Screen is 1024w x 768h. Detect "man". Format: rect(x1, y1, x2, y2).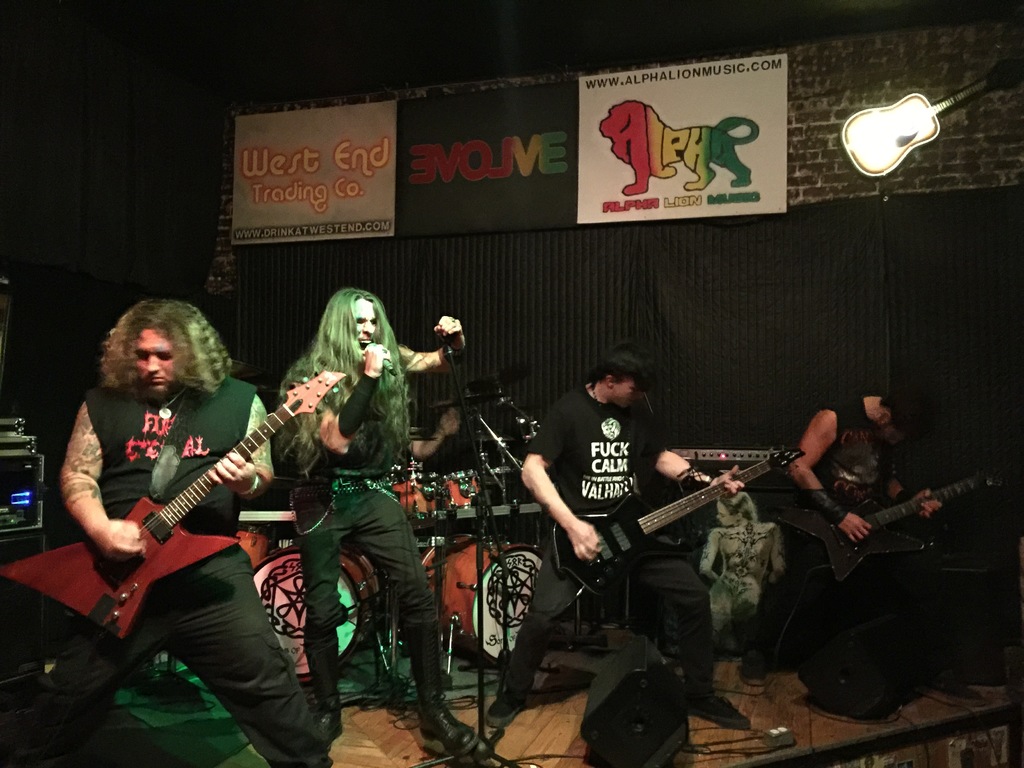
rect(779, 388, 938, 684).
